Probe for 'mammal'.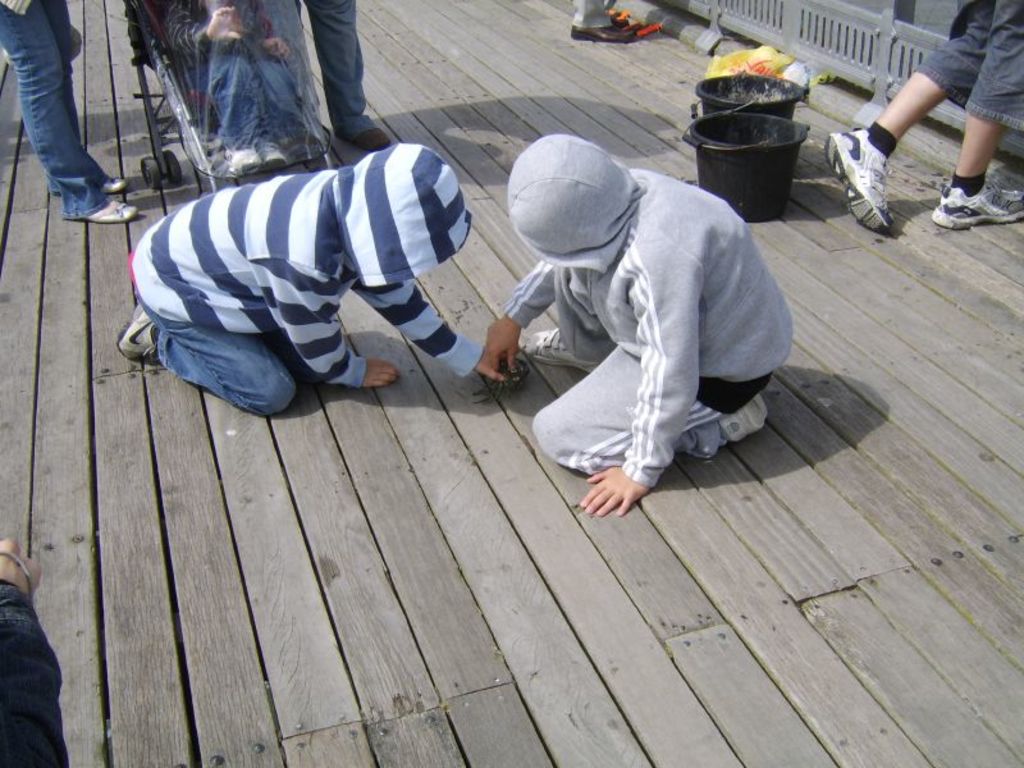
Probe result: detection(109, 143, 503, 422).
